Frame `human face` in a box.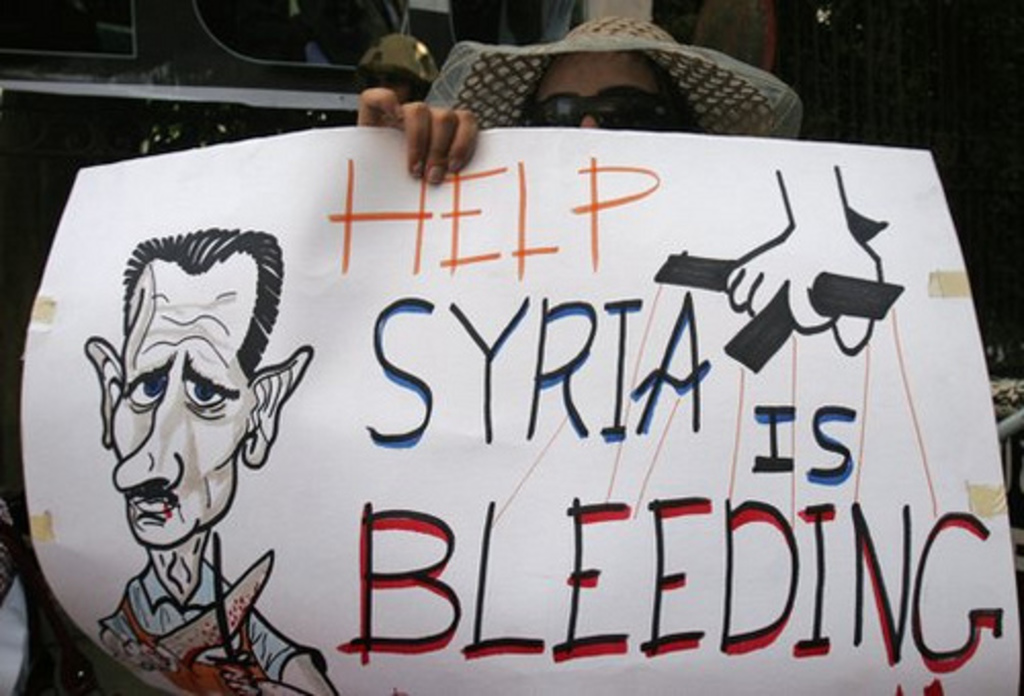
(x1=109, y1=252, x2=256, y2=545).
